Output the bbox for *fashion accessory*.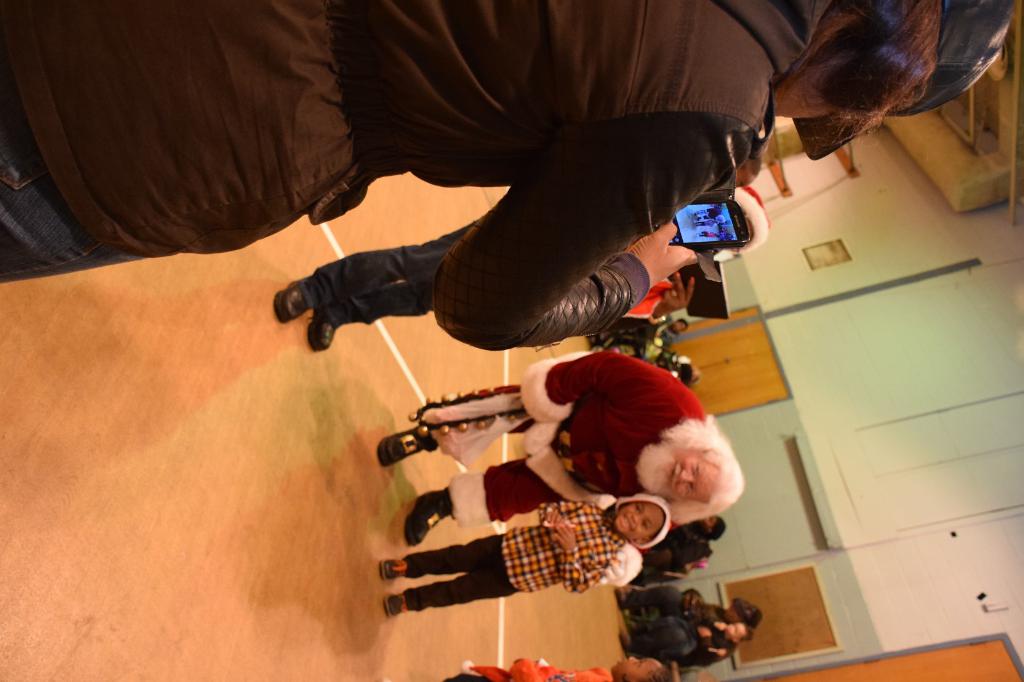
l=377, t=559, r=407, b=581.
